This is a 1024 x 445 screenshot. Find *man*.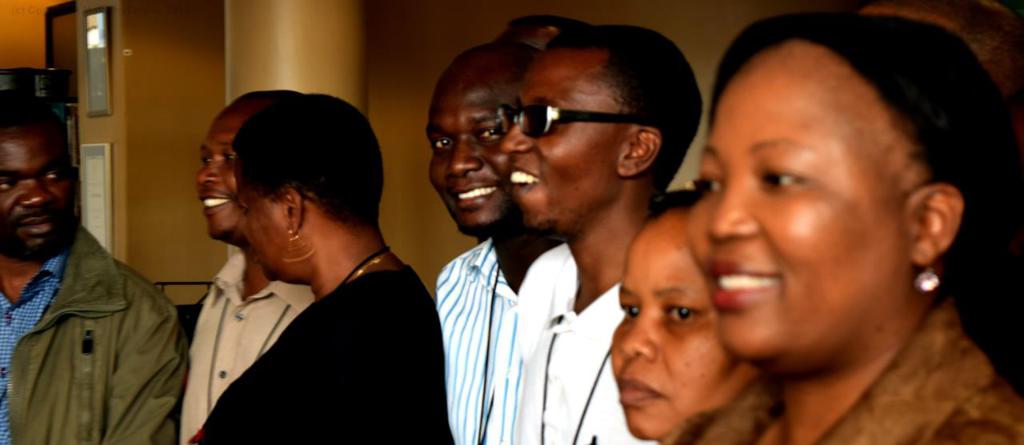
Bounding box: x1=165, y1=85, x2=362, y2=444.
